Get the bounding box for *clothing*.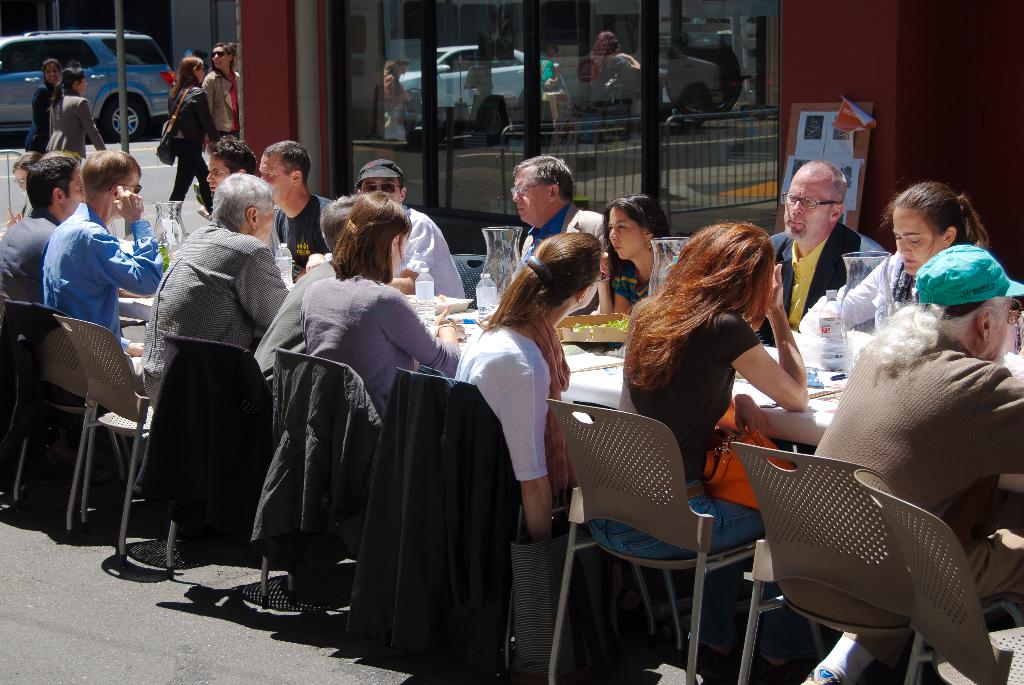
35 198 164 346.
